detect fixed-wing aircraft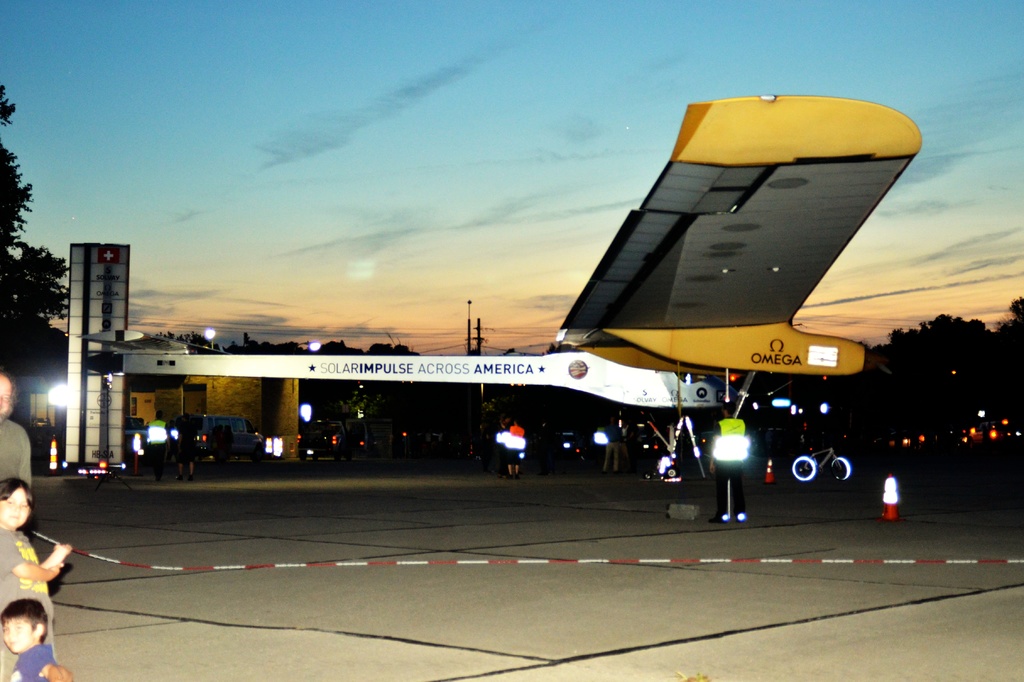
bbox(540, 89, 907, 372)
